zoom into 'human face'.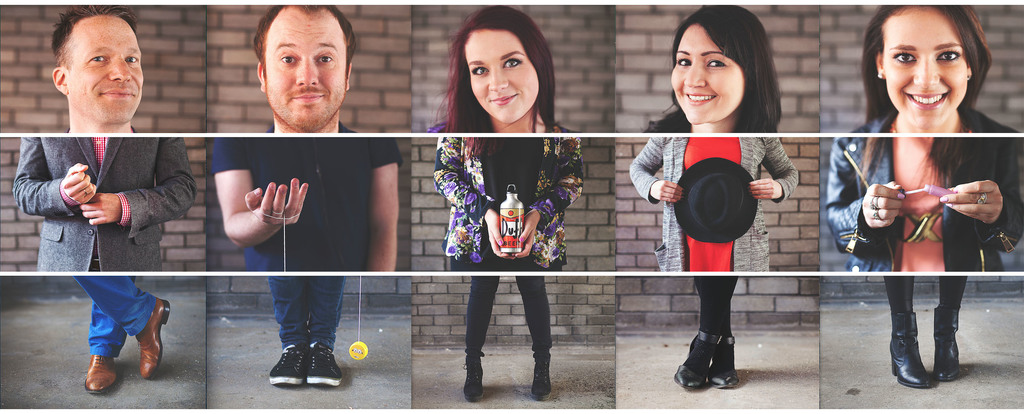
Zoom target: {"left": 66, "top": 20, "right": 145, "bottom": 123}.
